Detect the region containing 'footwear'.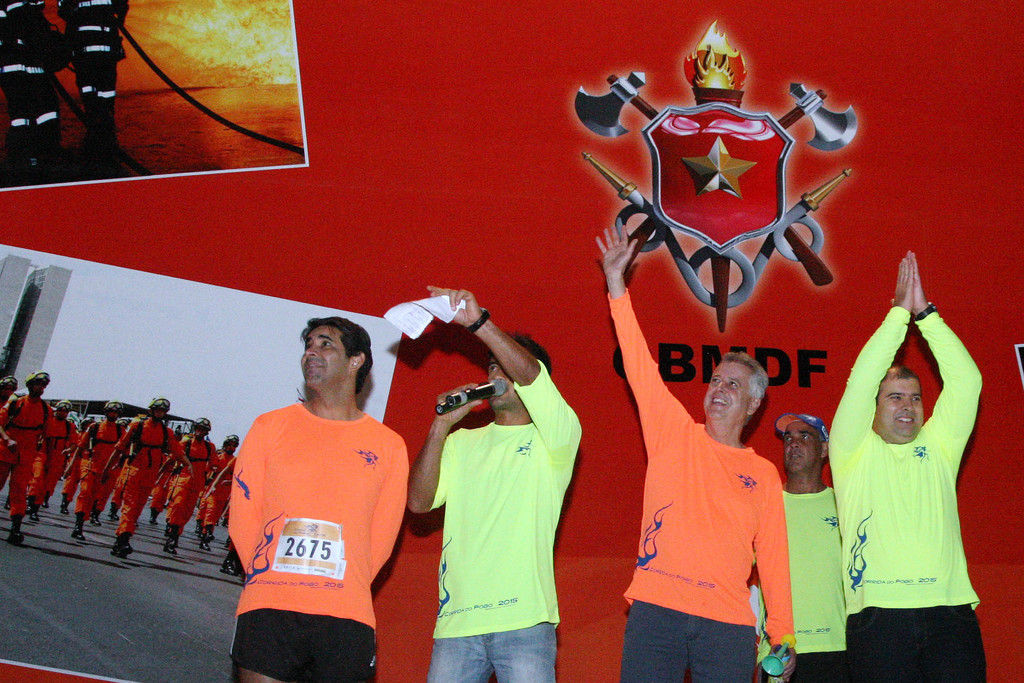
box=[60, 497, 67, 512].
